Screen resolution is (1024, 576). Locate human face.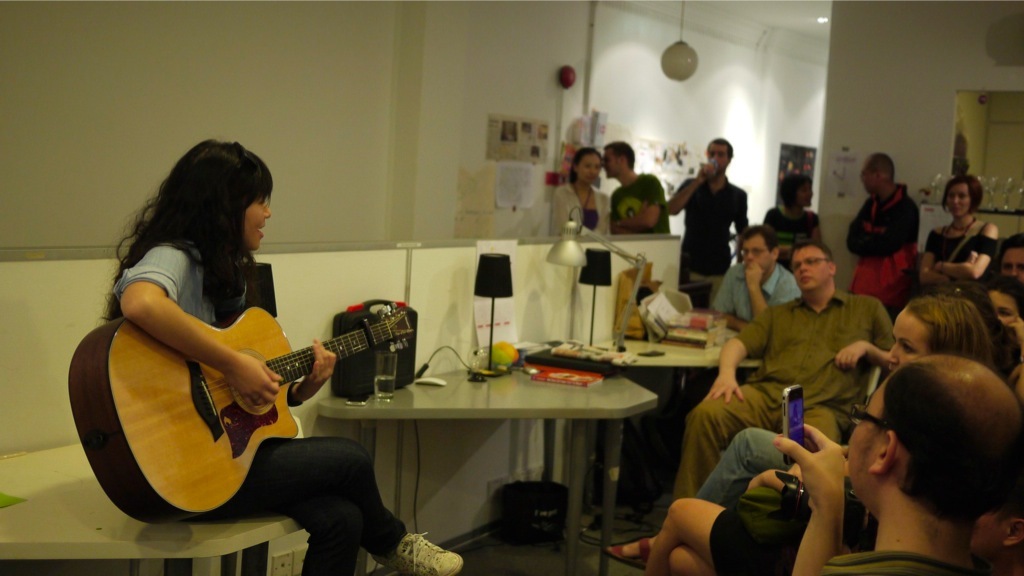
[x1=736, y1=235, x2=768, y2=265].
